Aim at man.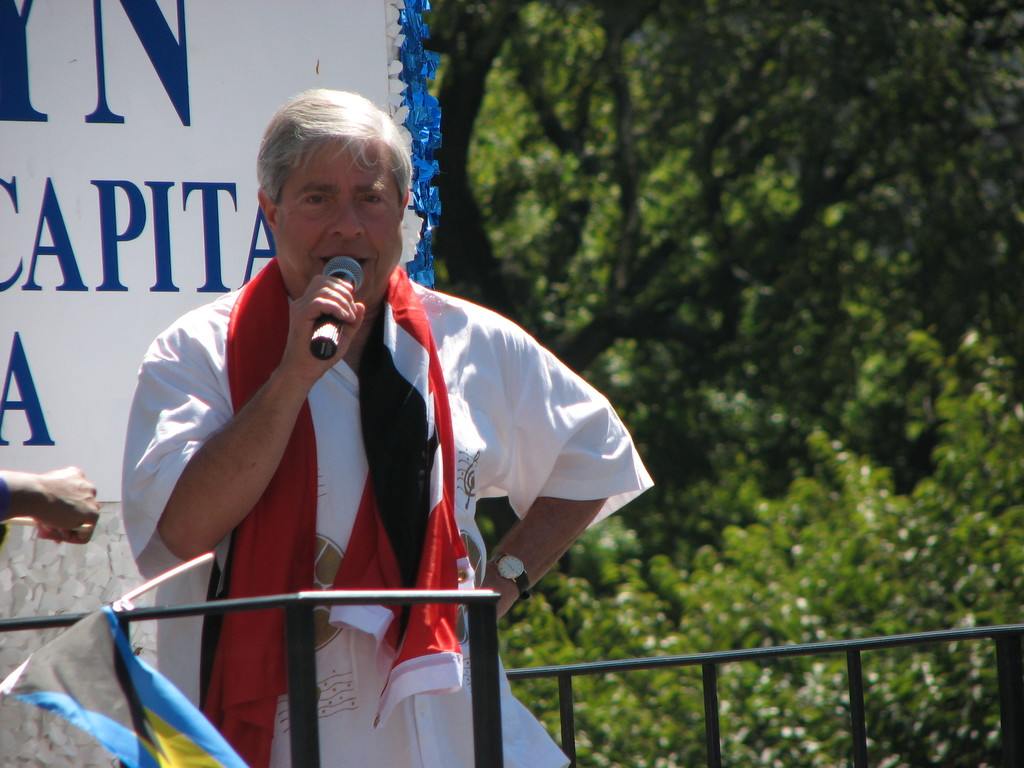
Aimed at detection(122, 90, 653, 767).
